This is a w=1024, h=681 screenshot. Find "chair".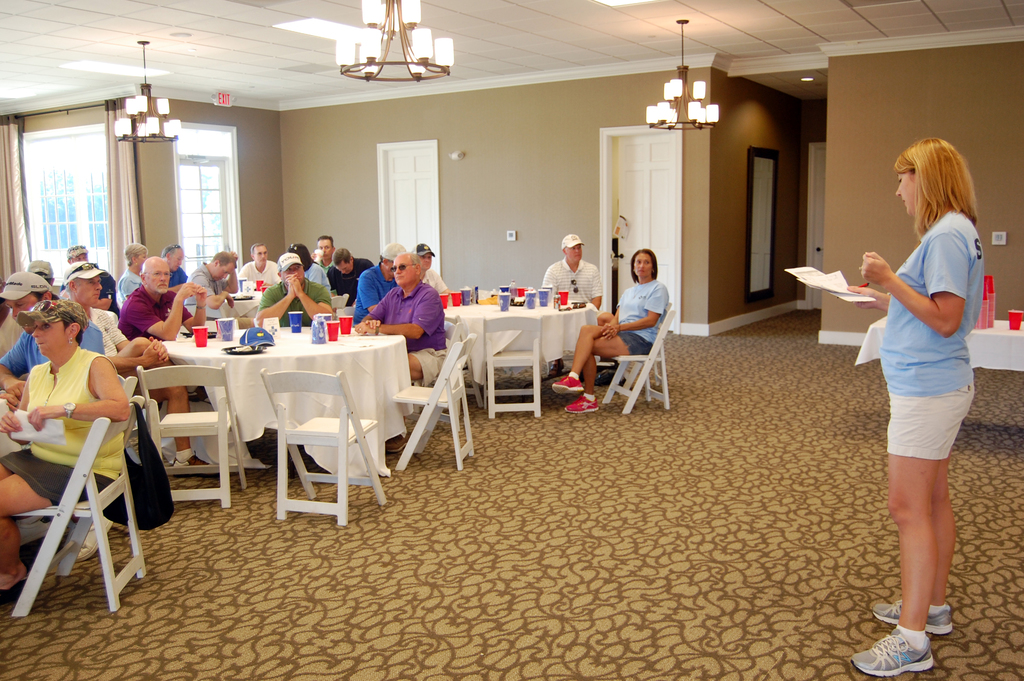
Bounding box: bbox=[605, 306, 670, 413].
